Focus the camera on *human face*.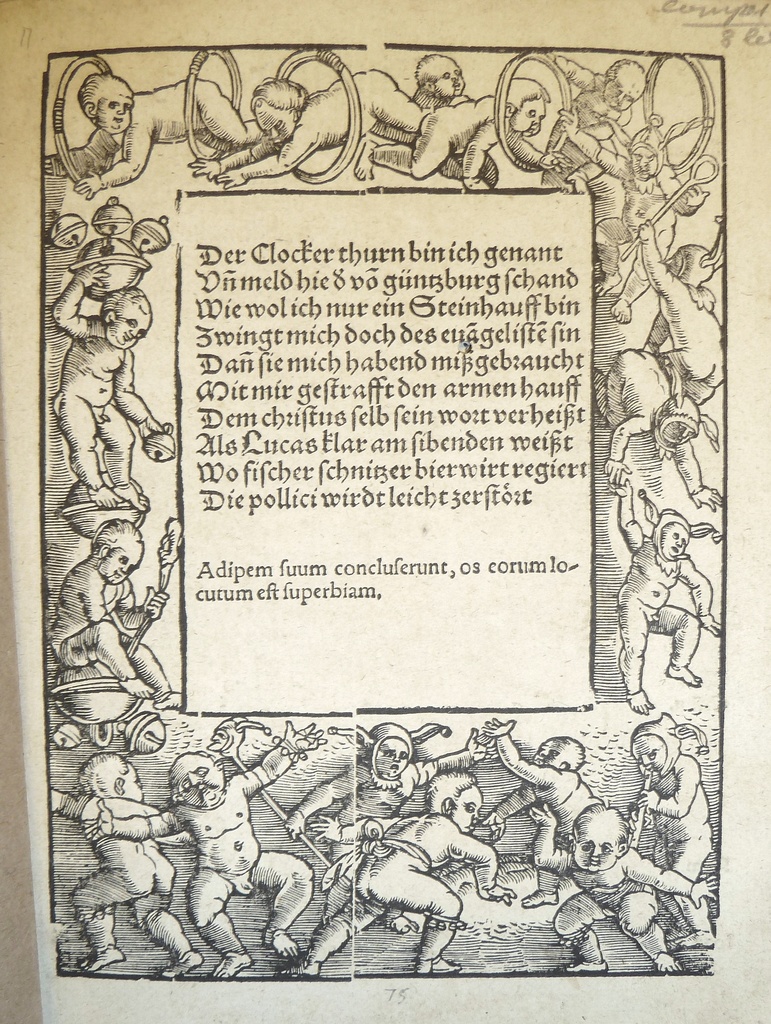
Focus region: <bbox>663, 525, 686, 560</bbox>.
